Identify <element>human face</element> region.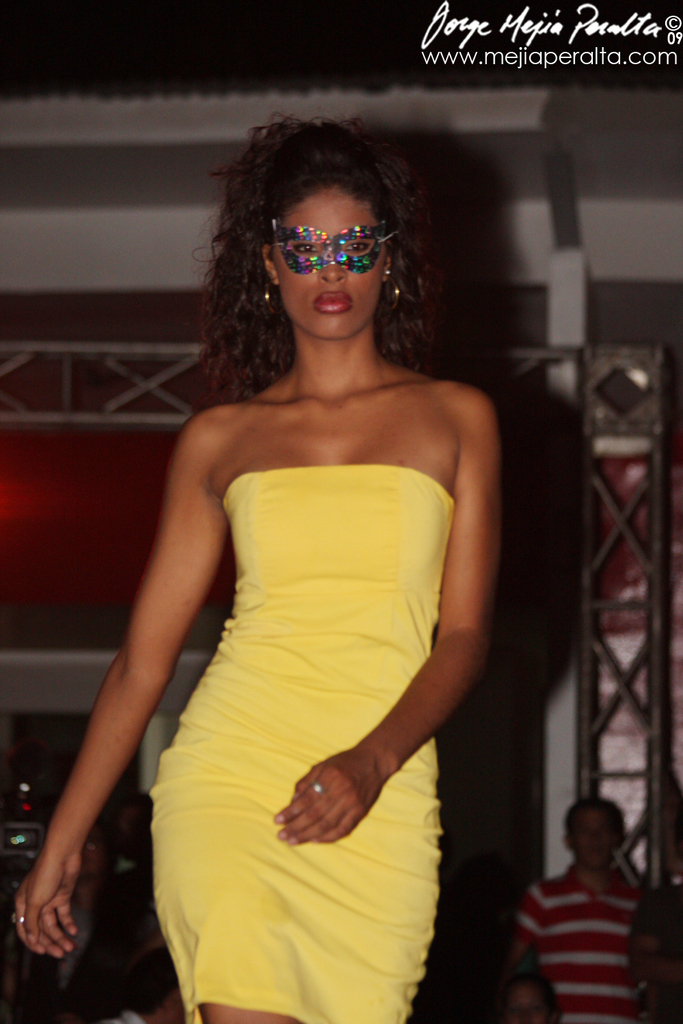
Region: left=276, top=187, right=385, bottom=341.
